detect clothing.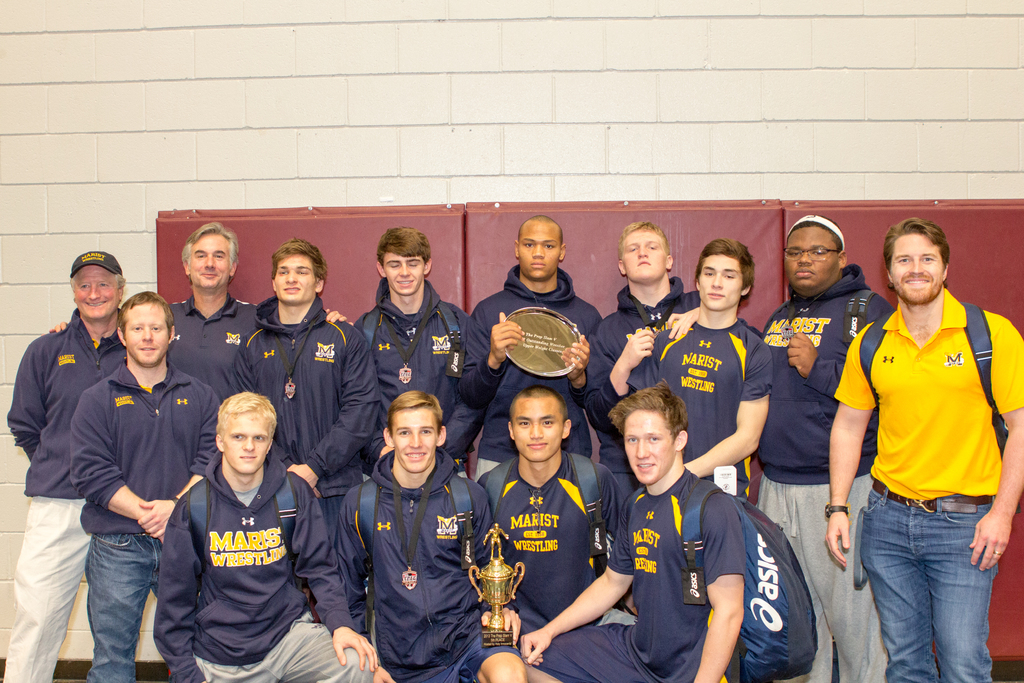
Detected at <bbox>470, 426, 612, 655</bbox>.
